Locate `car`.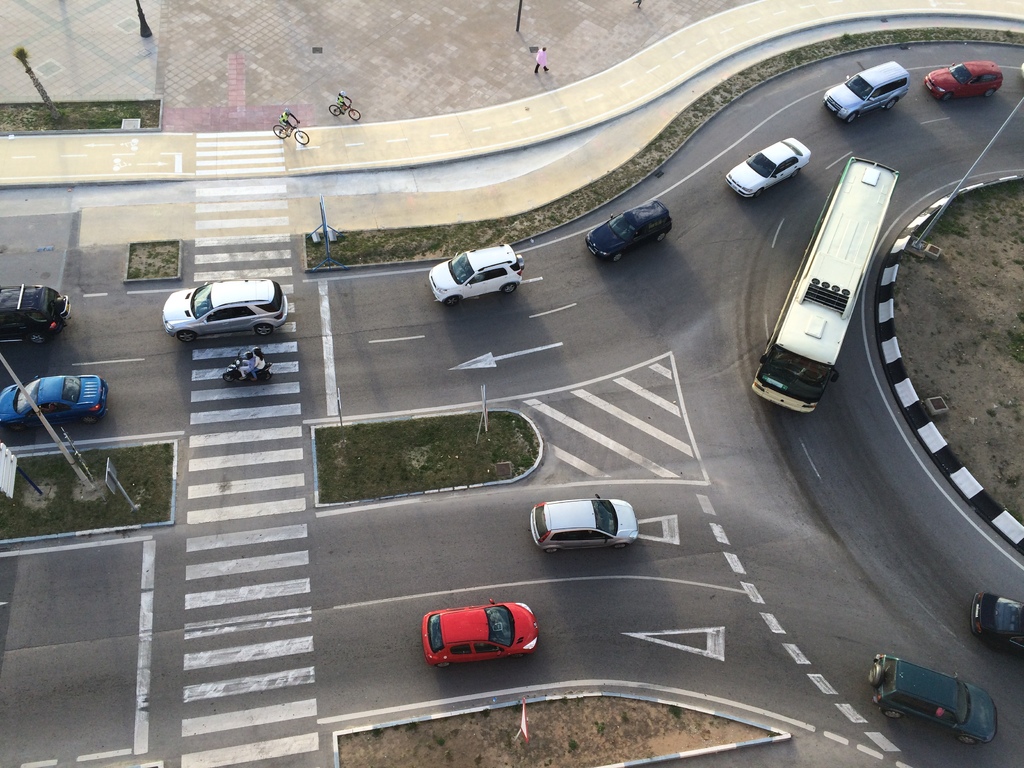
Bounding box: pyautogui.locateOnScreen(0, 283, 74, 345).
